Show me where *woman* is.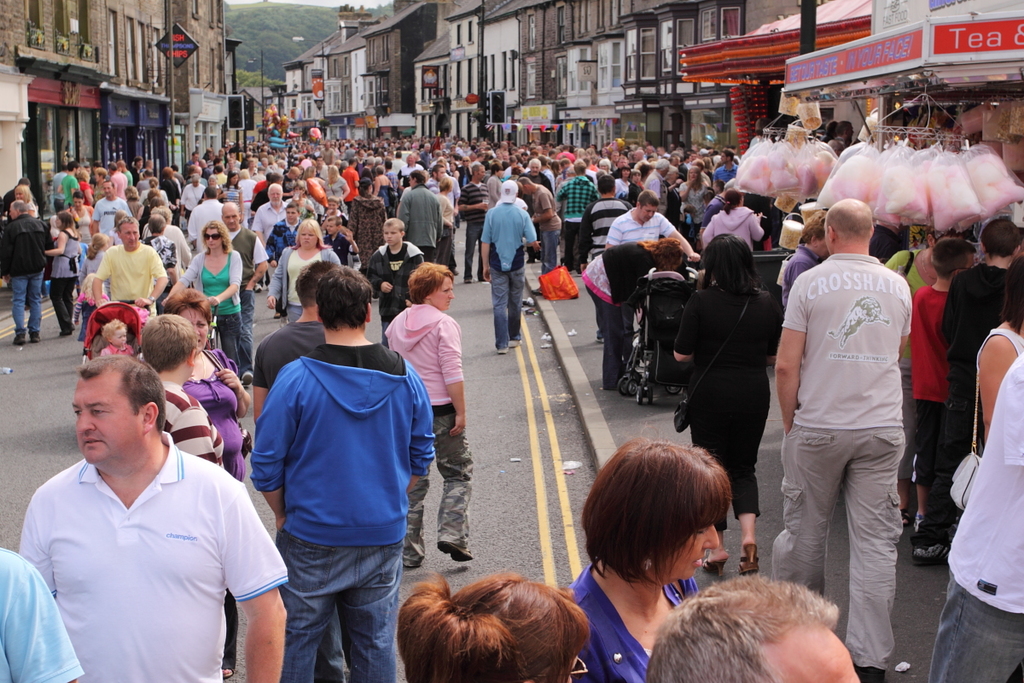
*woman* is at 391,569,593,682.
